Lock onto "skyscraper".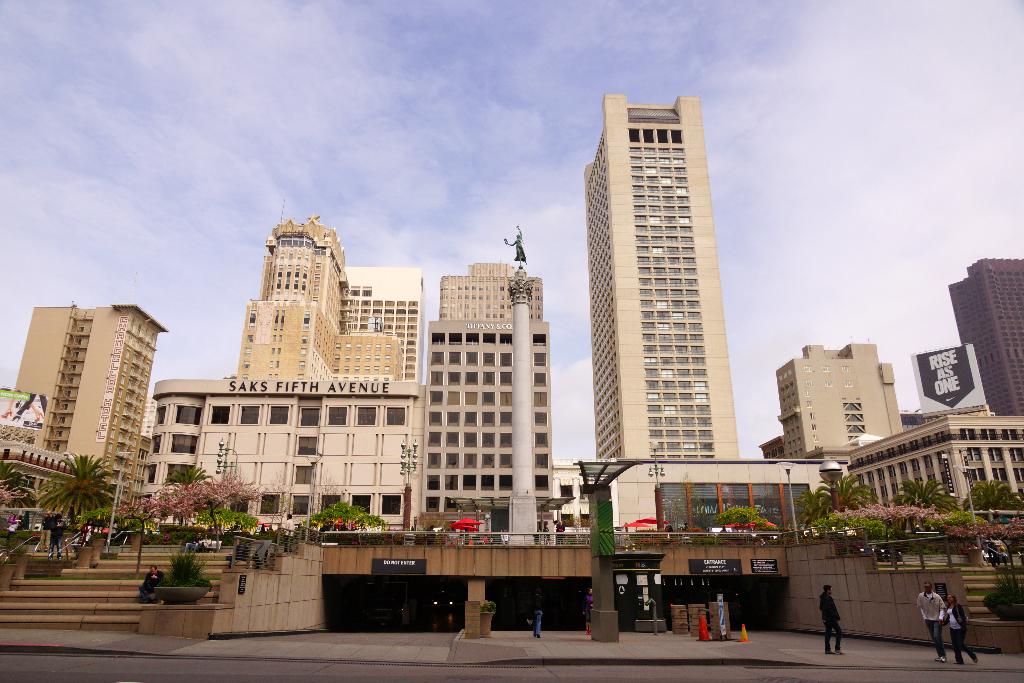
Locked: Rect(7, 288, 170, 517).
